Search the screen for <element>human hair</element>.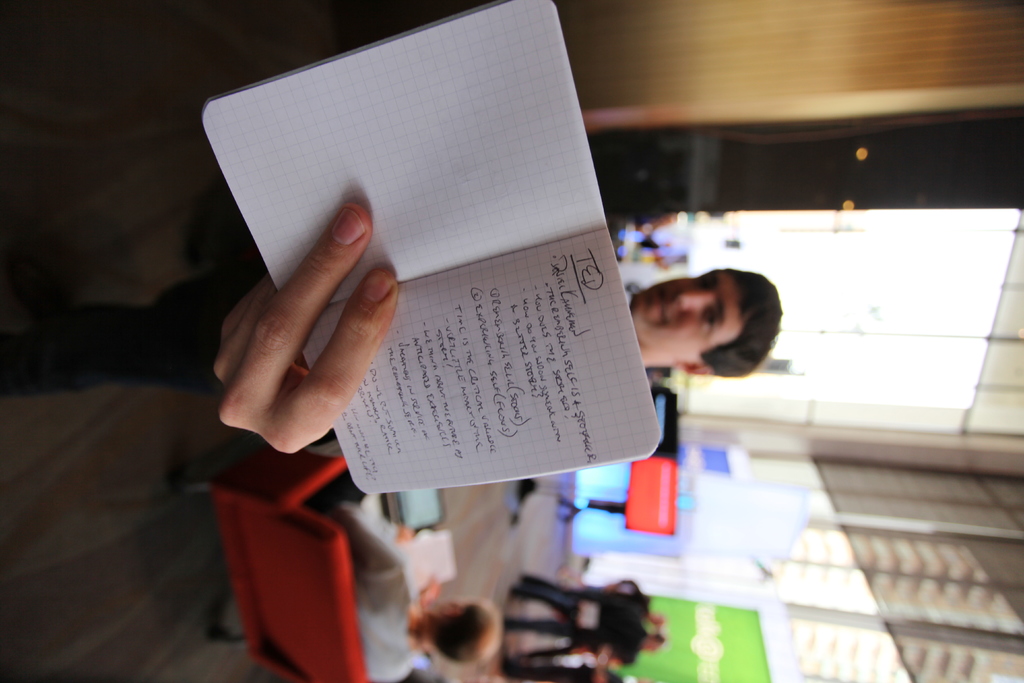
Found at [696,266,791,381].
